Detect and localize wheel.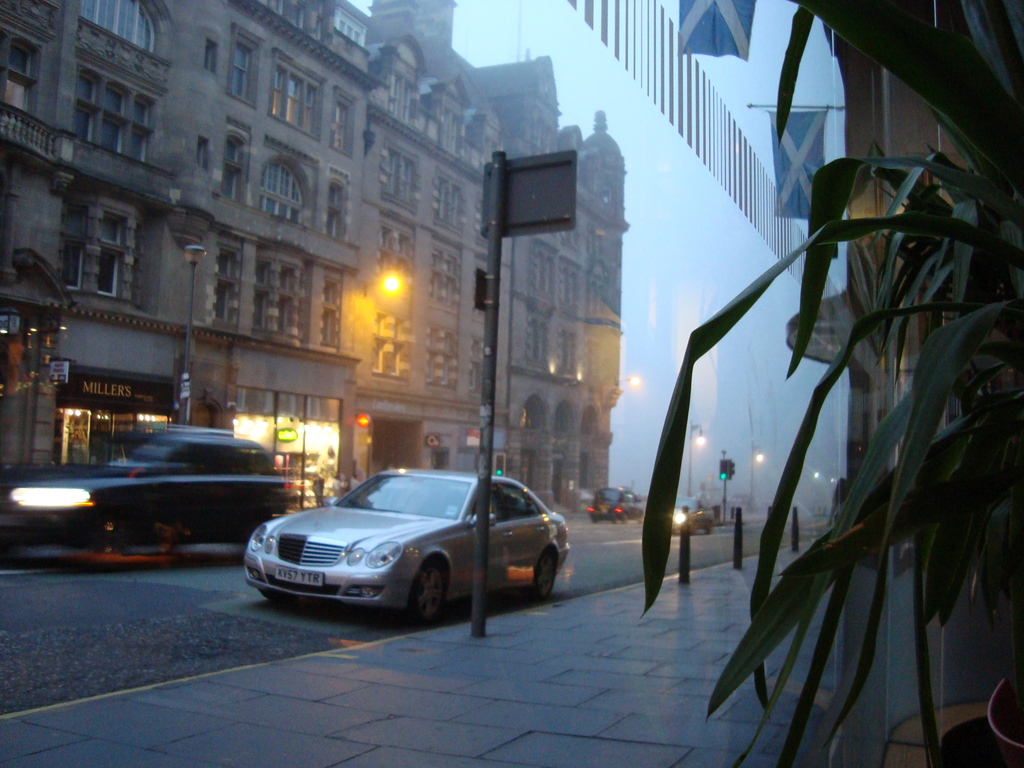
Localized at (left=410, top=561, right=444, bottom=625).
